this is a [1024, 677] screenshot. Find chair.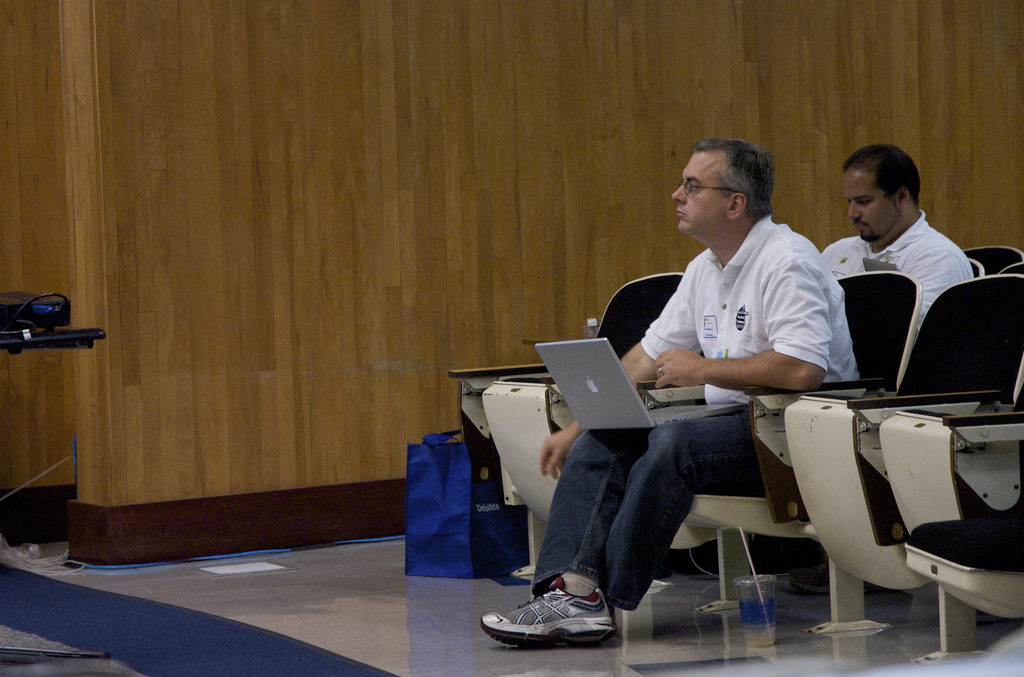
Bounding box: bbox=(961, 245, 1023, 276).
